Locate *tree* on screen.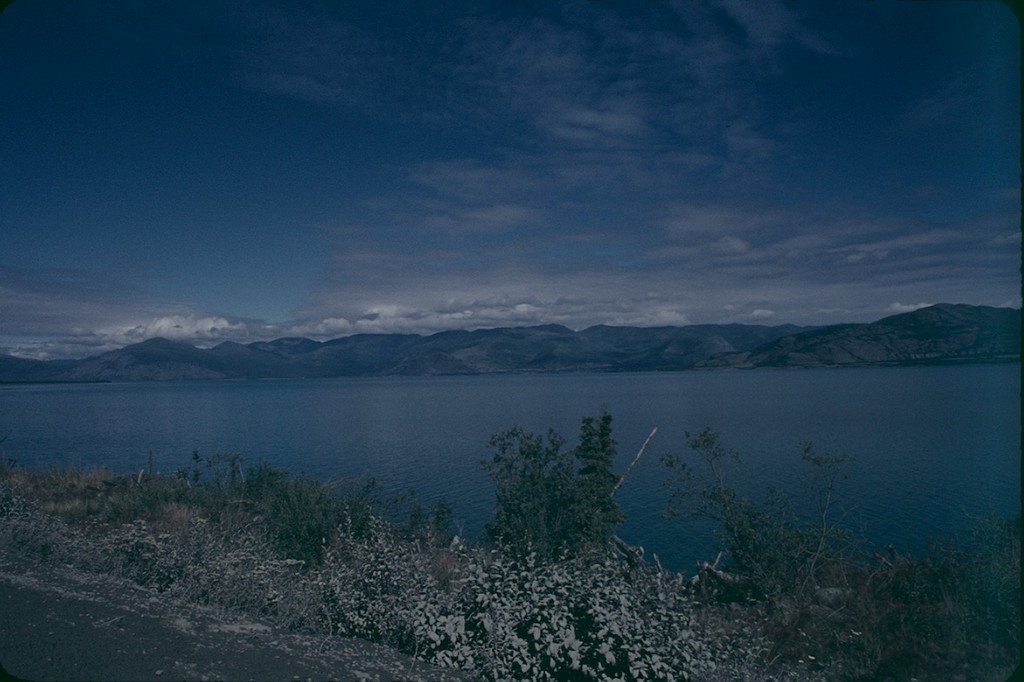
On screen at [left=653, top=425, right=871, bottom=643].
